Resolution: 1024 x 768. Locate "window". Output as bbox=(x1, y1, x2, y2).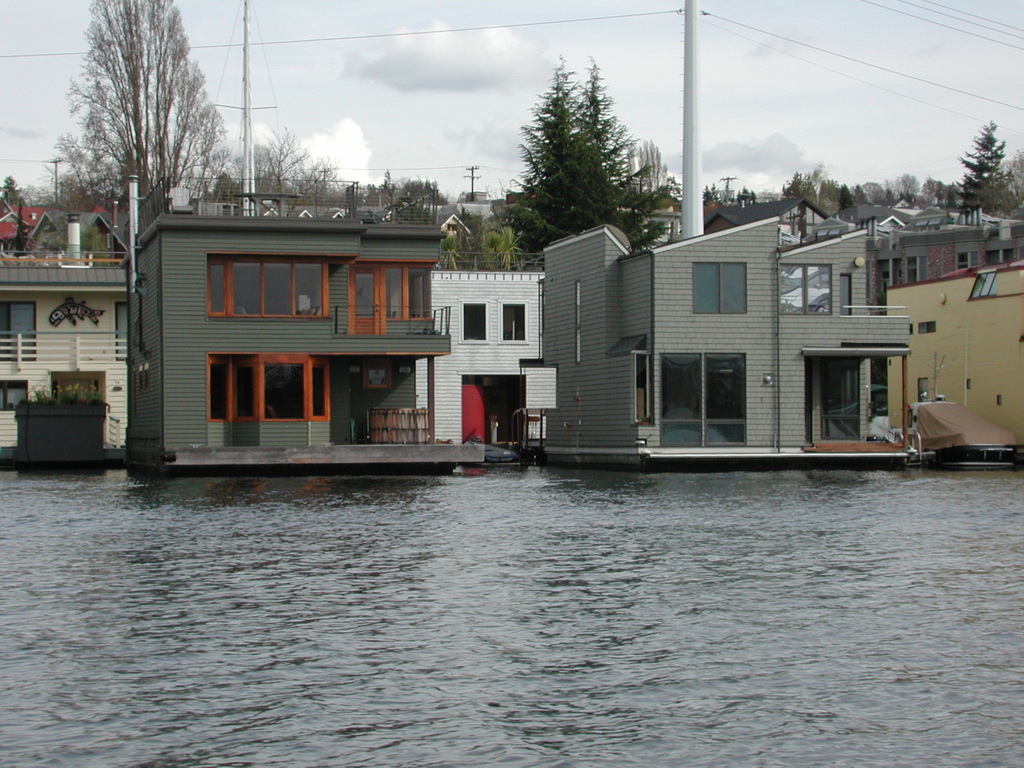
bbox=(445, 218, 459, 234).
